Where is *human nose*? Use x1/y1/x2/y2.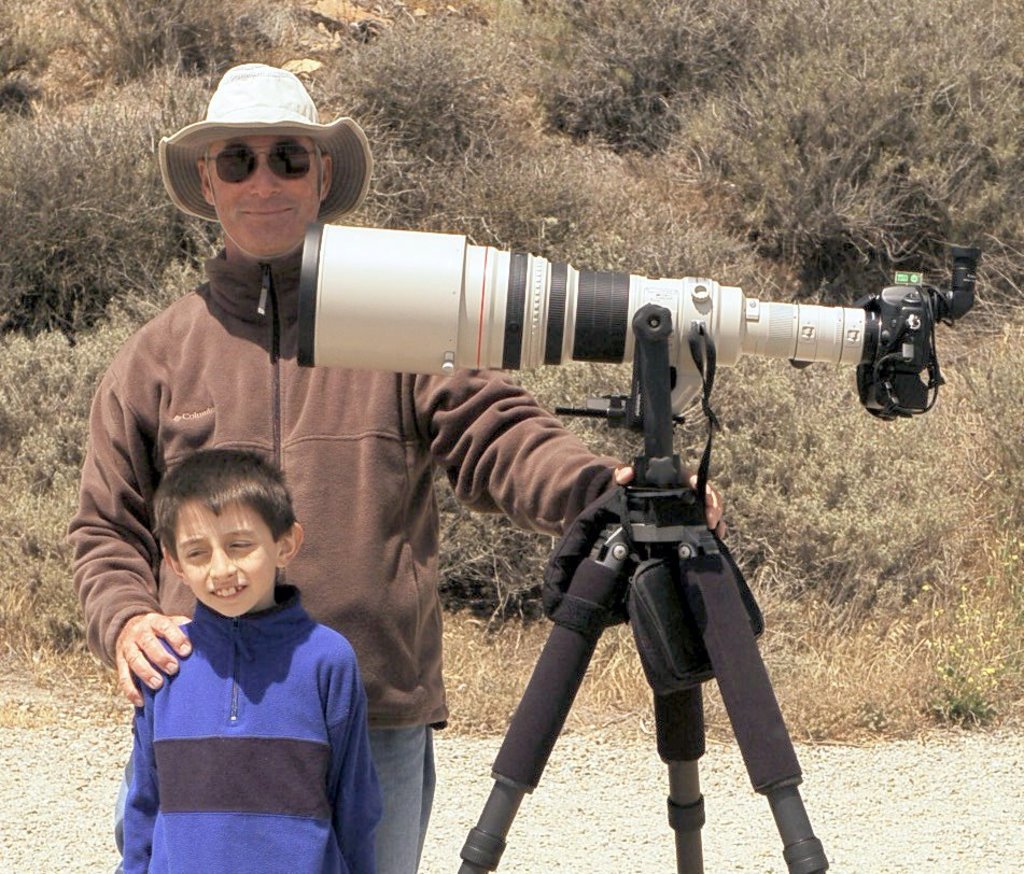
250/157/283/198.
